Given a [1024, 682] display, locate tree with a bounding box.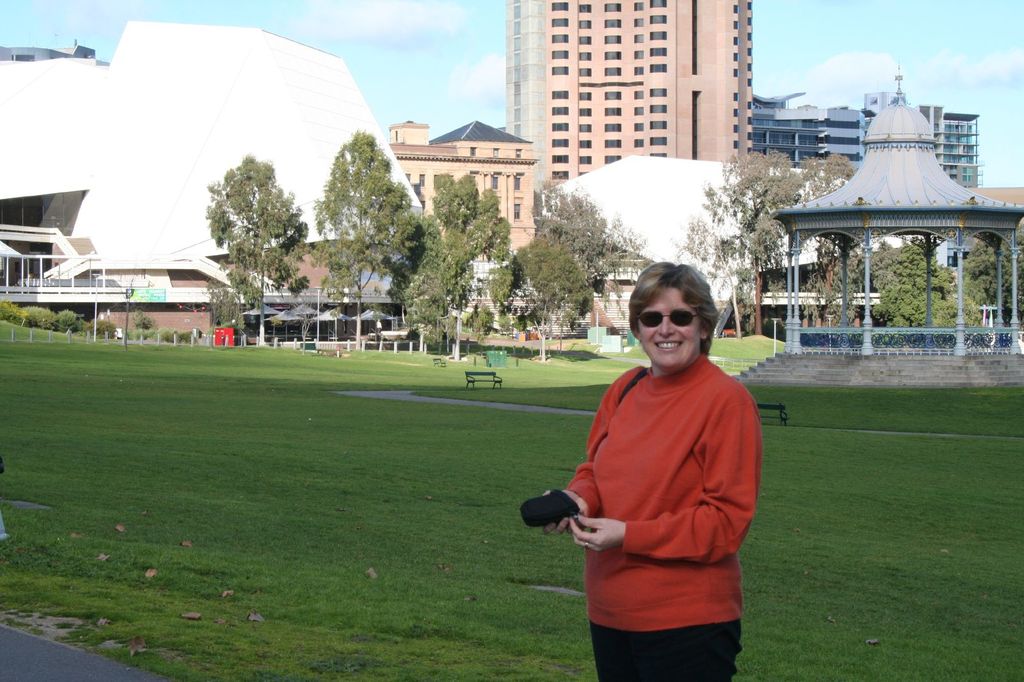
Located: (509,182,652,340).
